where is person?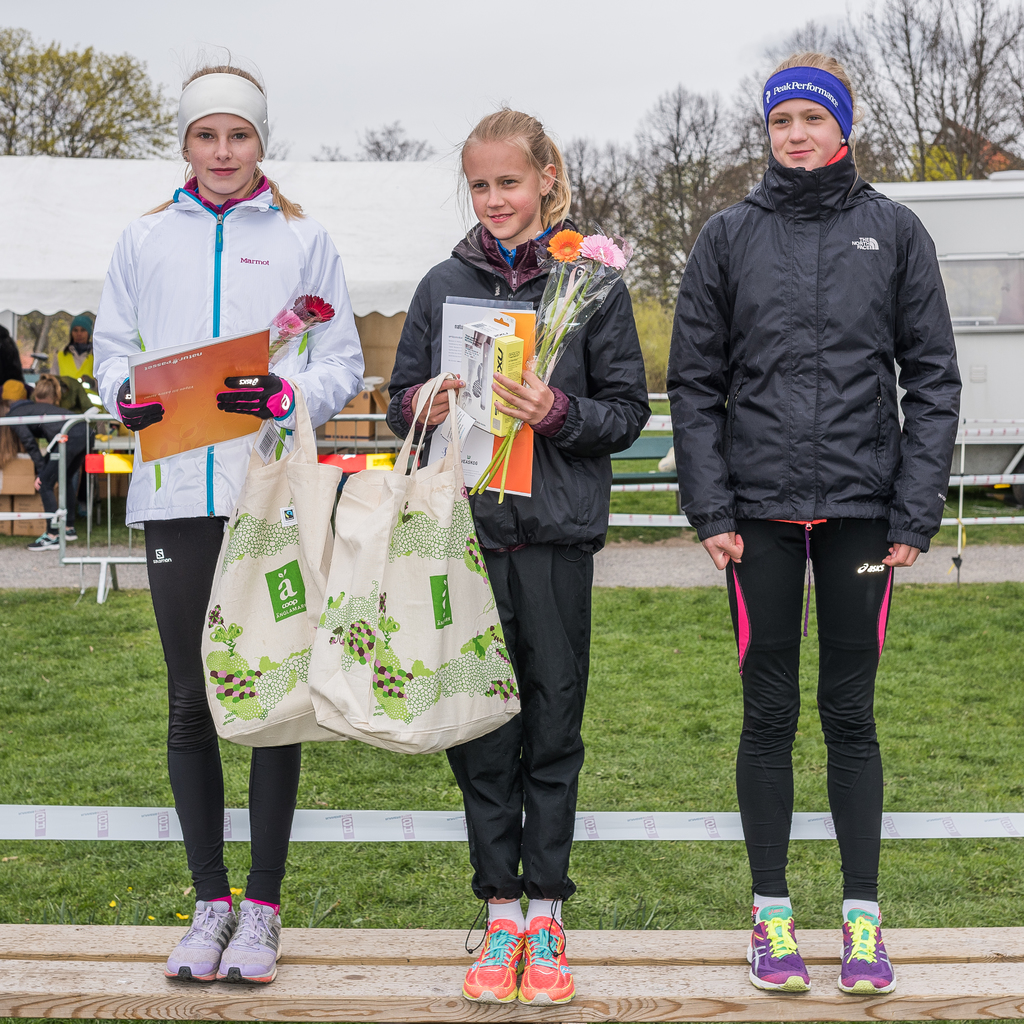
bbox(670, 56, 961, 998).
